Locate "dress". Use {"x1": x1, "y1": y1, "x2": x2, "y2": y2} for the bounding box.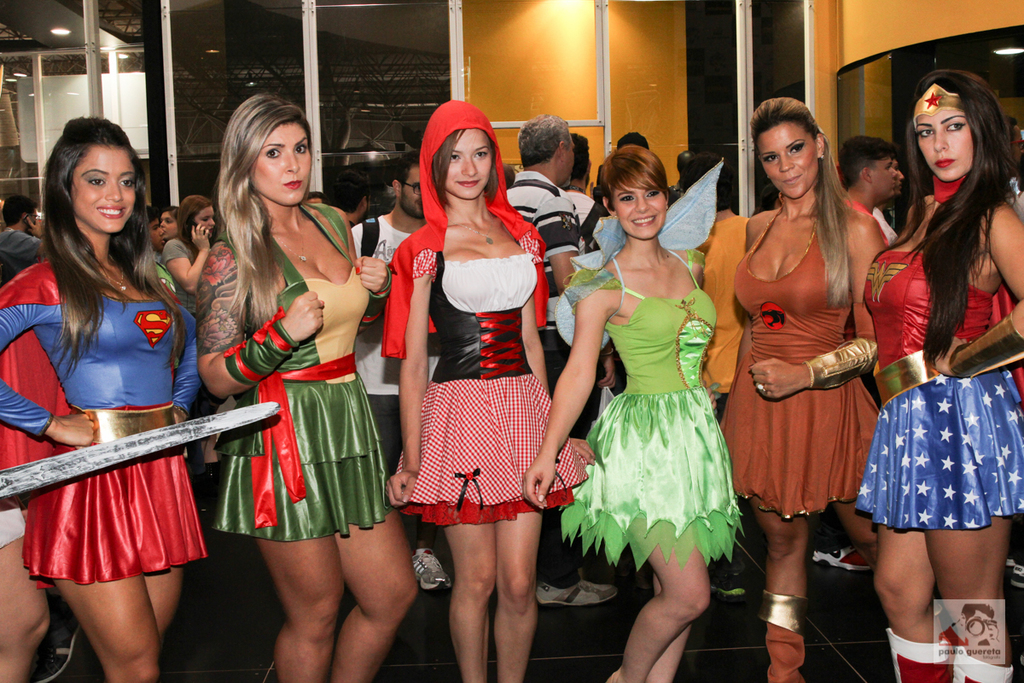
{"x1": 852, "y1": 251, "x2": 1023, "y2": 525}.
